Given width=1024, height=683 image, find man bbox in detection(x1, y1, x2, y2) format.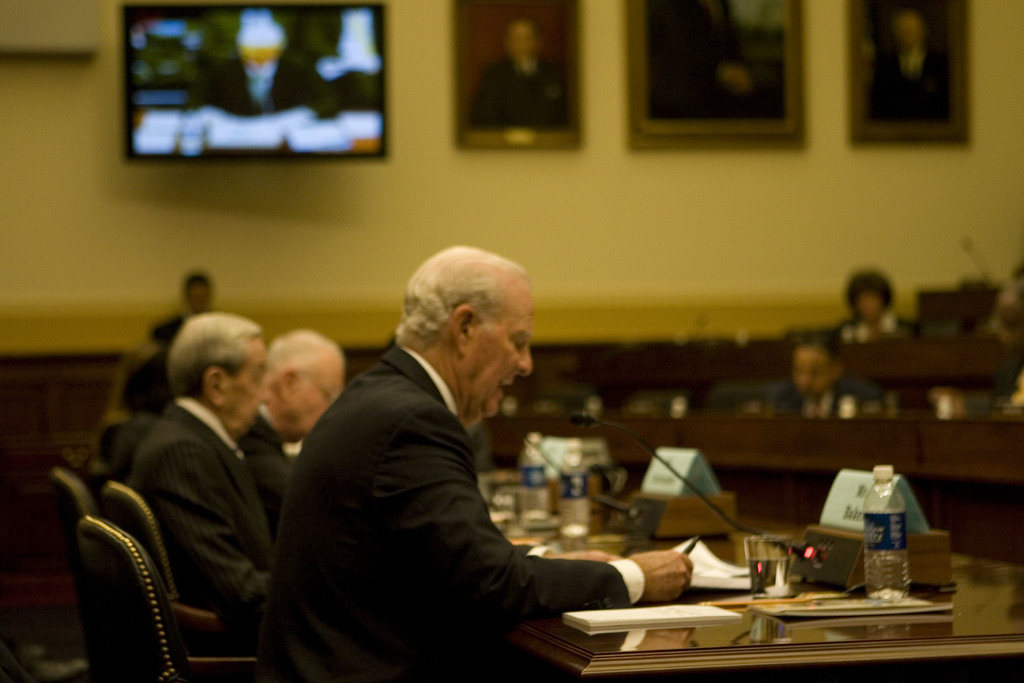
detection(114, 304, 286, 633).
